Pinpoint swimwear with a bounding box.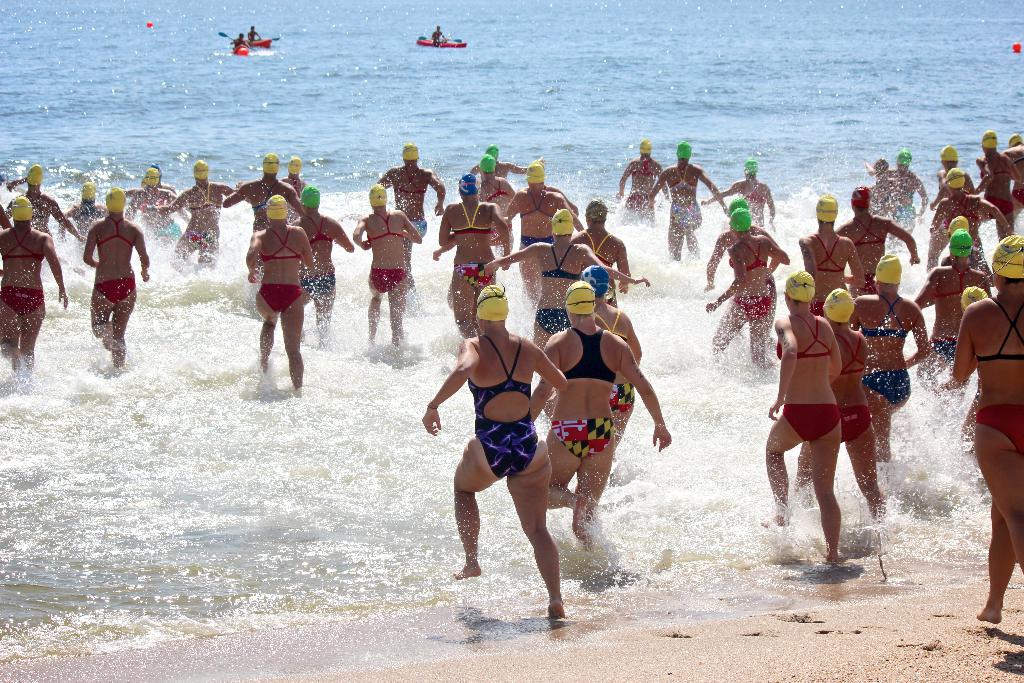
box=[287, 176, 301, 195].
